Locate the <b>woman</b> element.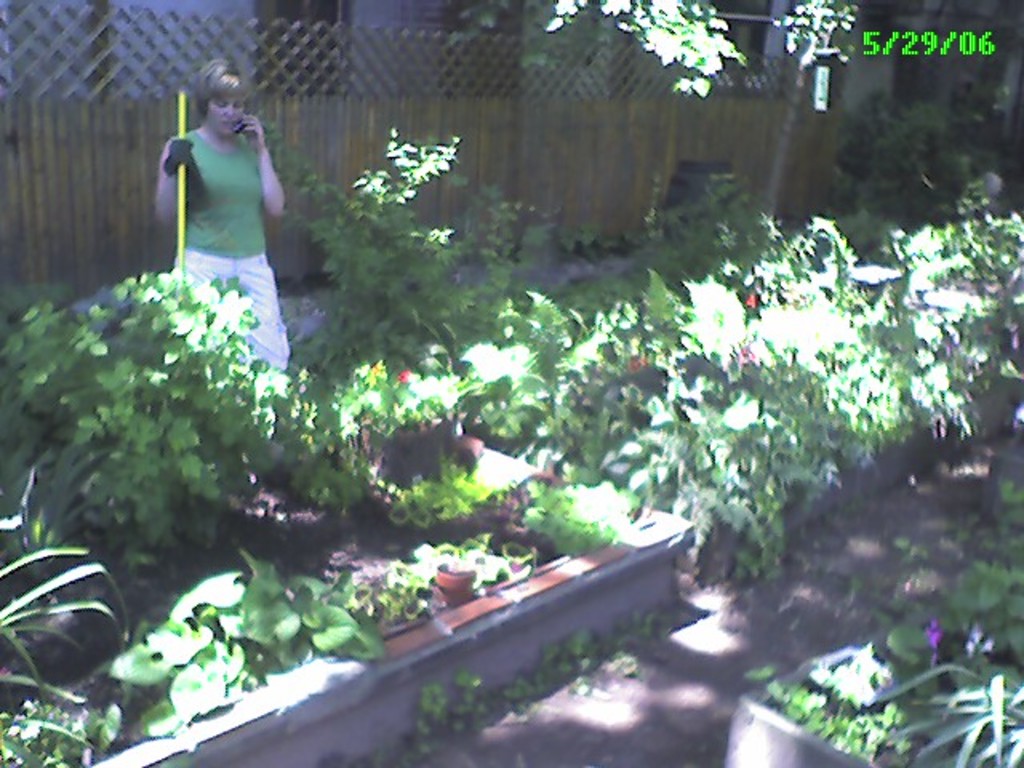
Element bbox: 134 45 299 379.
